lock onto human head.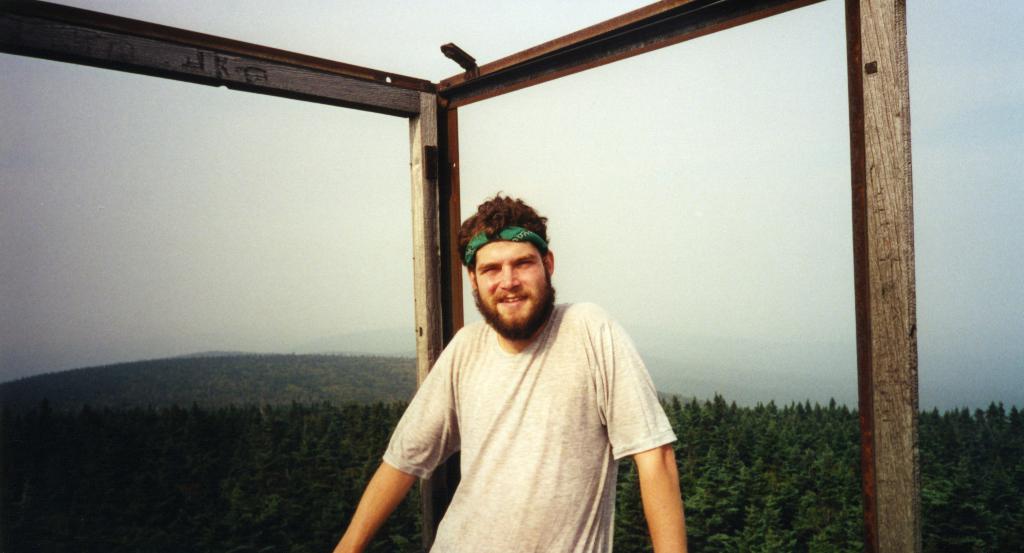
Locked: pyautogui.locateOnScreen(458, 213, 558, 336).
